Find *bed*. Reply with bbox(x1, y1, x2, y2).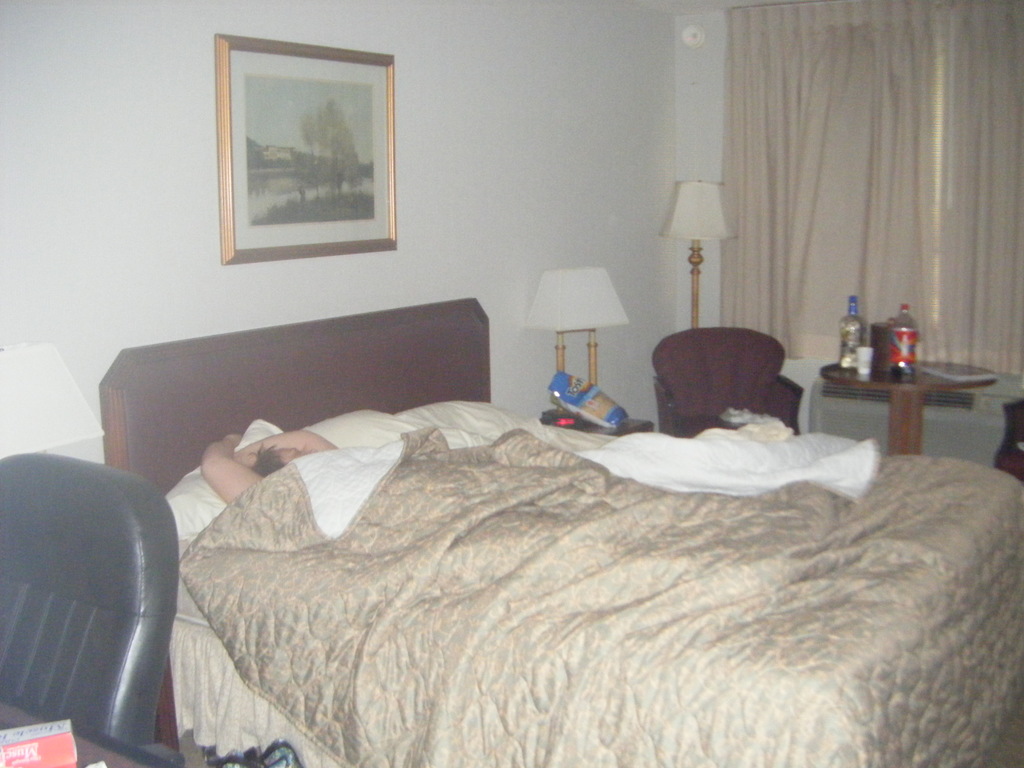
bbox(123, 244, 1023, 754).
